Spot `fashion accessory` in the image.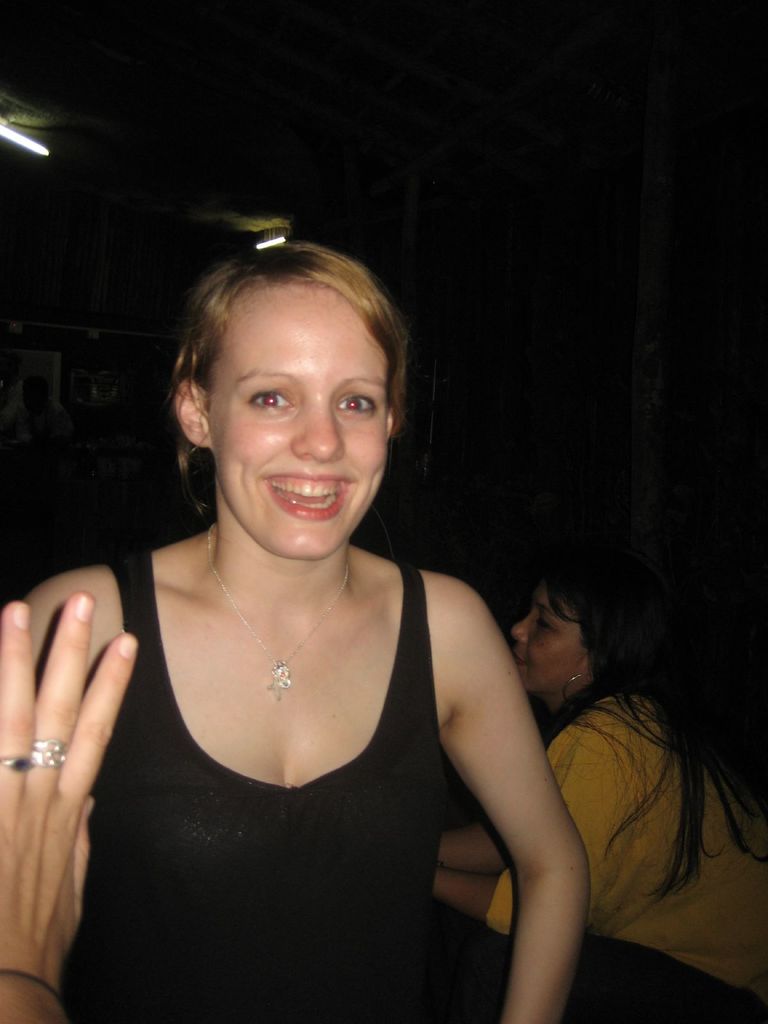
`fashion accessory` found at left=0, top=755, right=28, bottom=778.
